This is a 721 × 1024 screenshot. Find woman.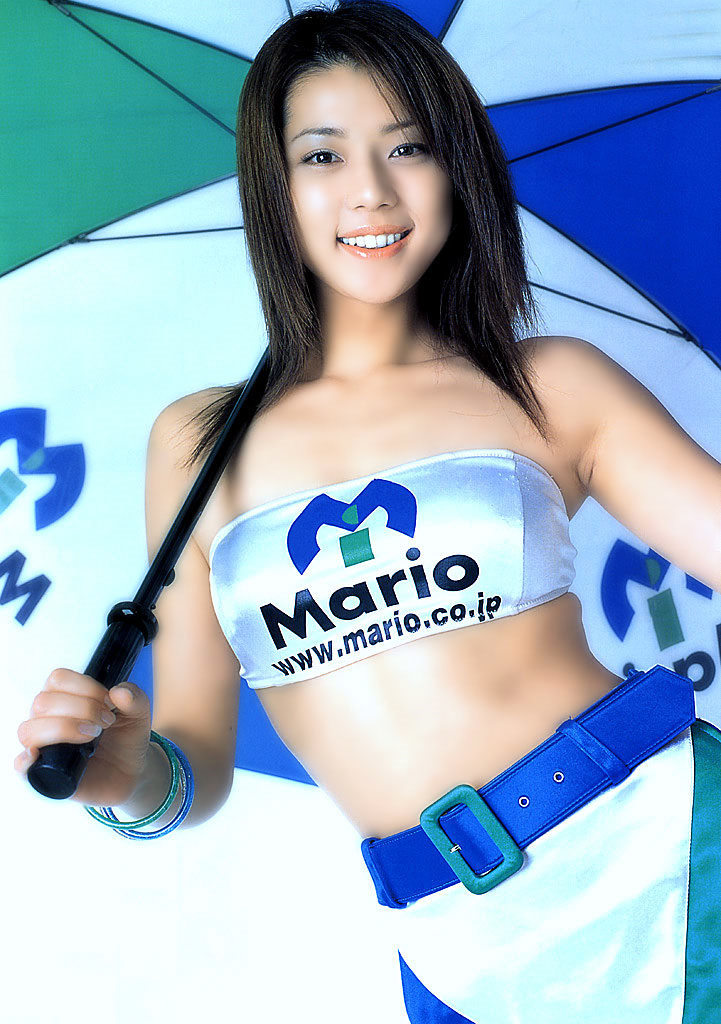
Bounding box: select_region(44, 52, 711, 976).
